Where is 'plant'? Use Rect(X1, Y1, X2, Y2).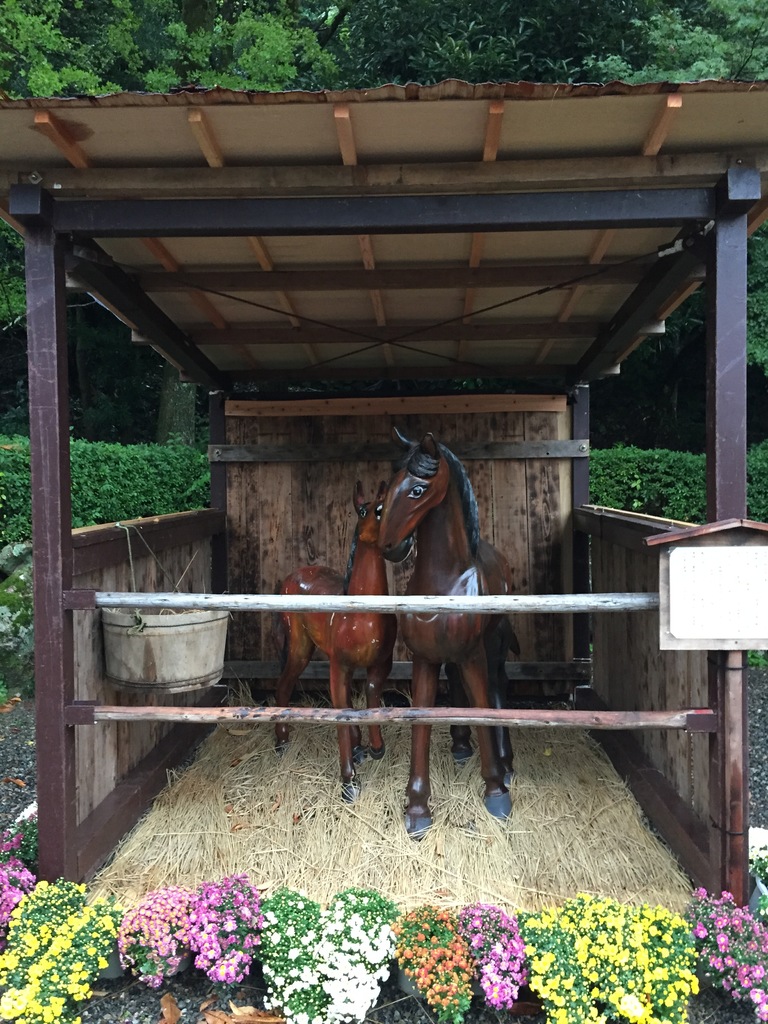
Rect(396, 900, 480, 1023).
